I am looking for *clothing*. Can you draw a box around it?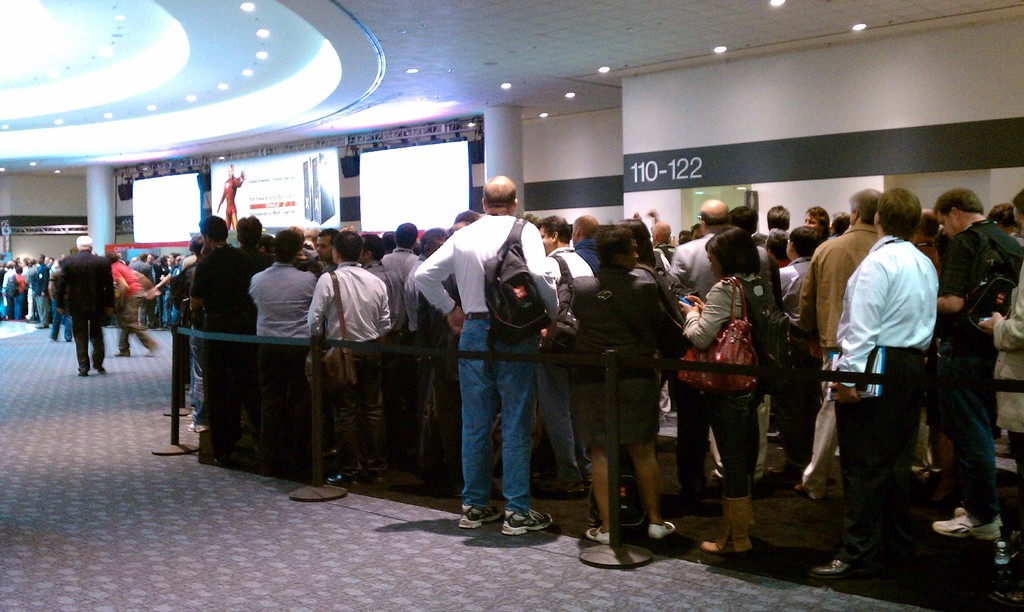
Sure, the bounding box is crop(548, 252, 588, 307).
